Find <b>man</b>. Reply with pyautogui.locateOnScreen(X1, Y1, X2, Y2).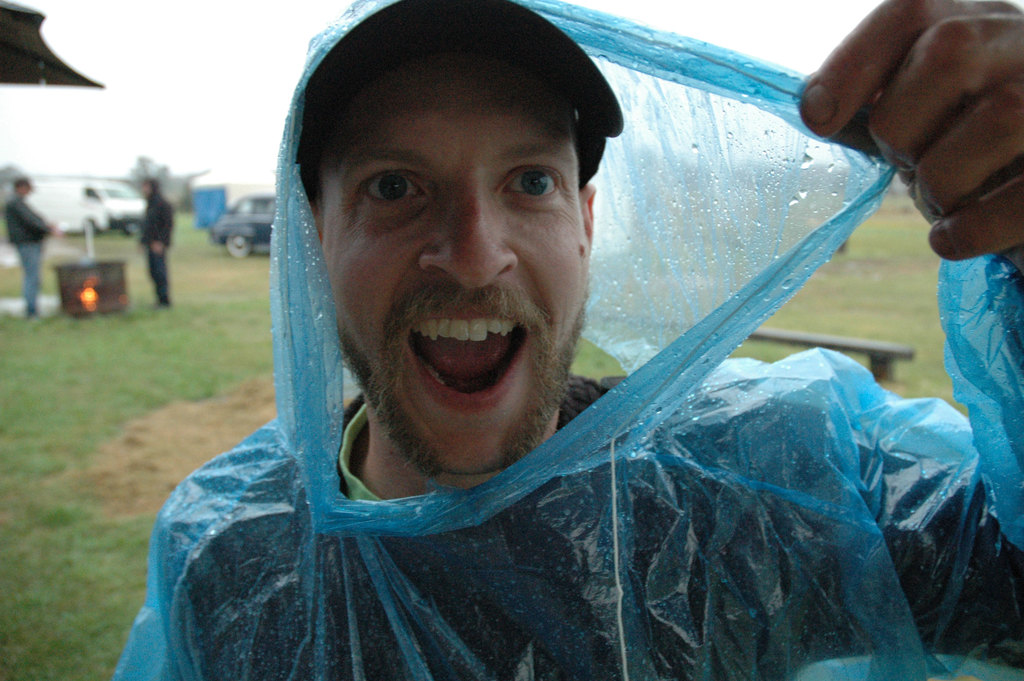
pyautogui.locateOnScreen(135, 175, 173, 308).
